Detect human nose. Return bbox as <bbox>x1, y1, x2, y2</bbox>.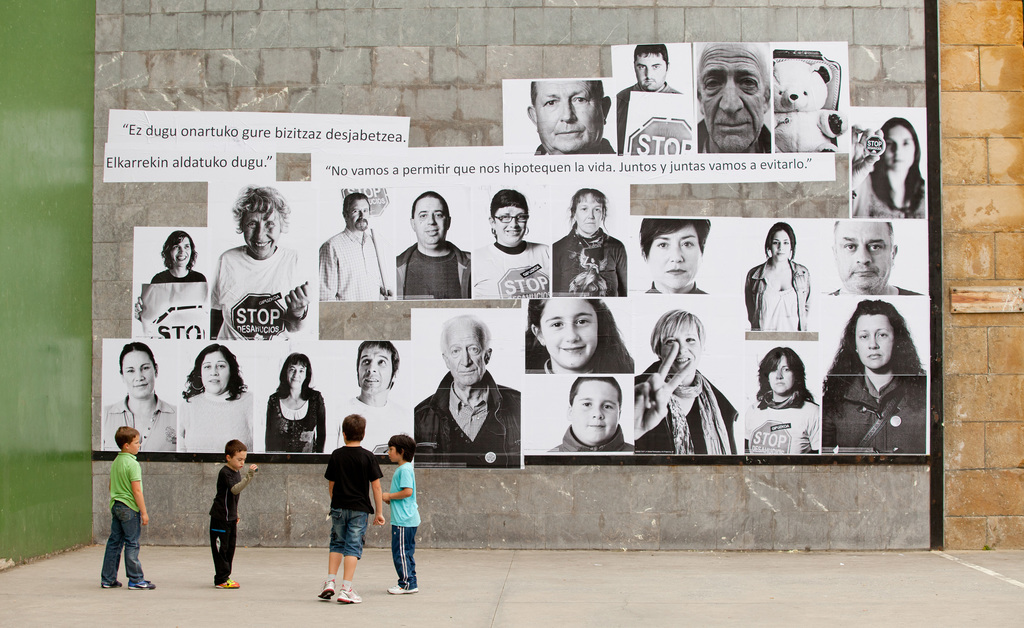
<bbox>566, 322, 577, 341</bbox>.
